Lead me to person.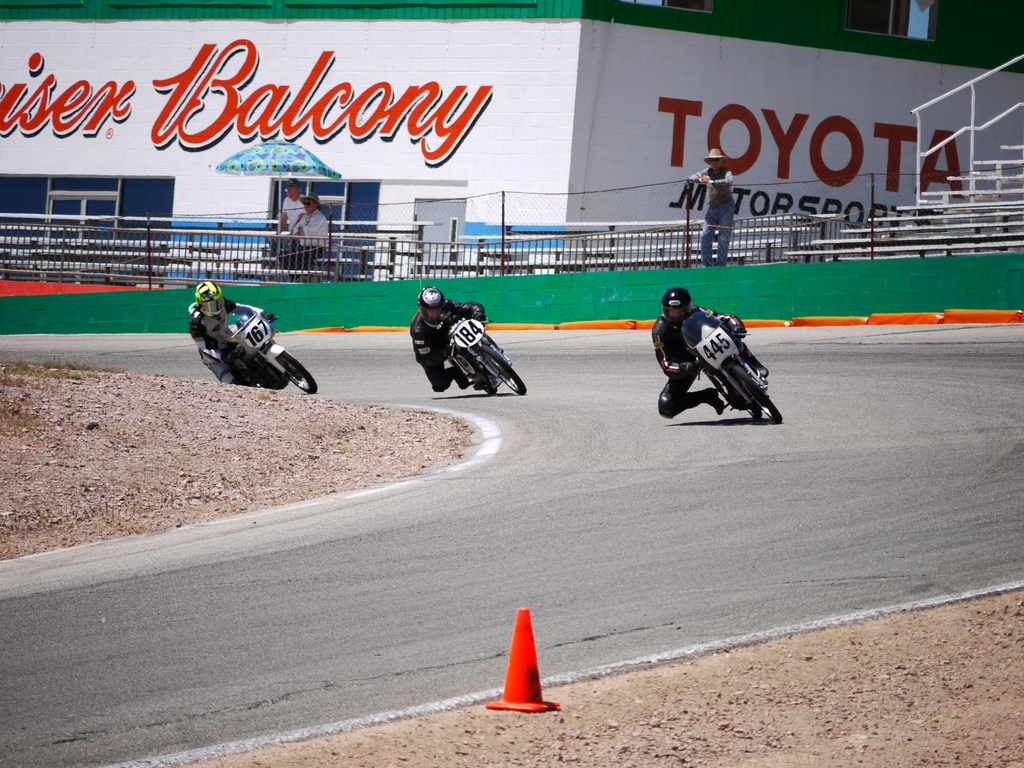
Lead to bbox(689, 147, 739, 269).
